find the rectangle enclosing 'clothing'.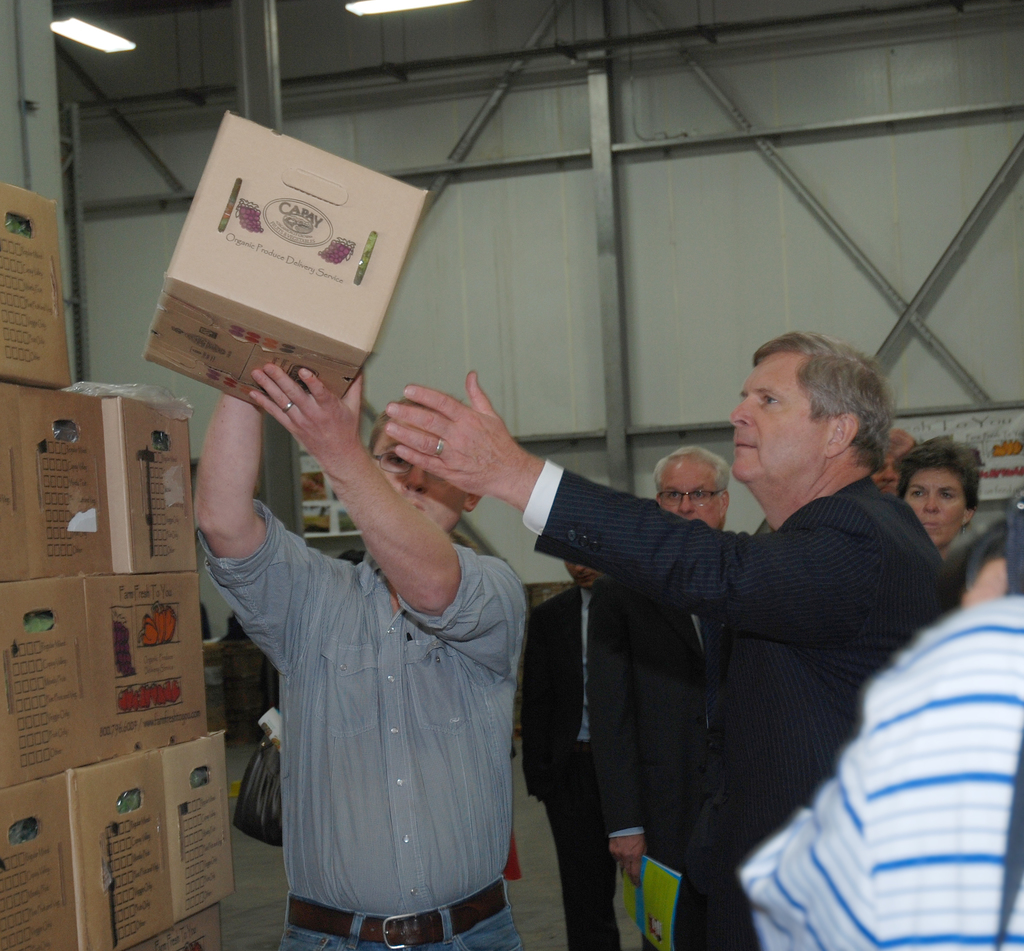
BBox(205, 381, 570, 933).
